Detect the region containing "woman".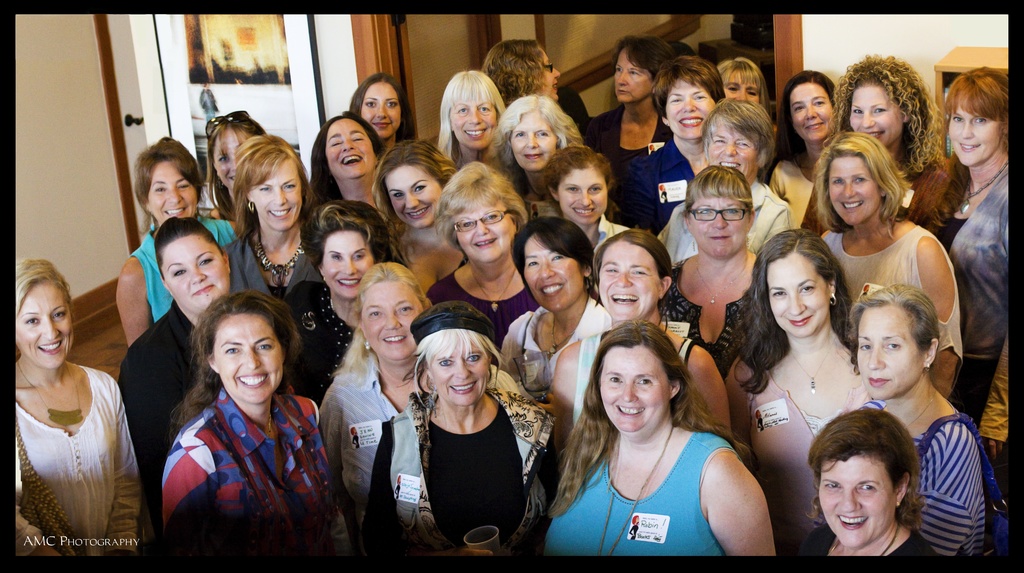
<bbox>367, 303, 566, 572</bbox>.
